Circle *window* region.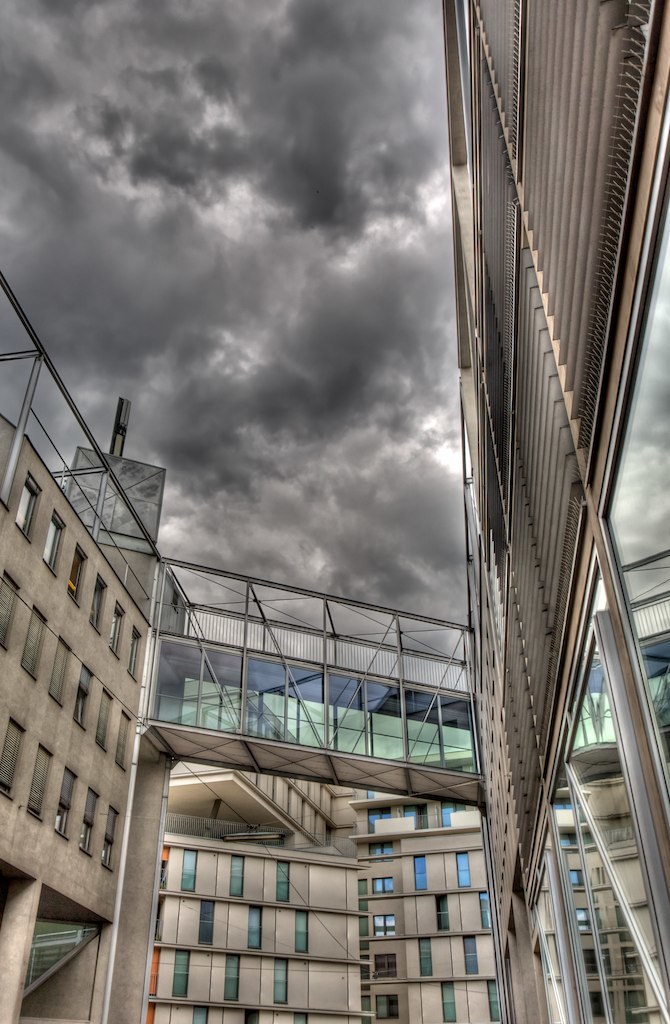
Region: x1=46, y1=636, x2=71, y2=707.
